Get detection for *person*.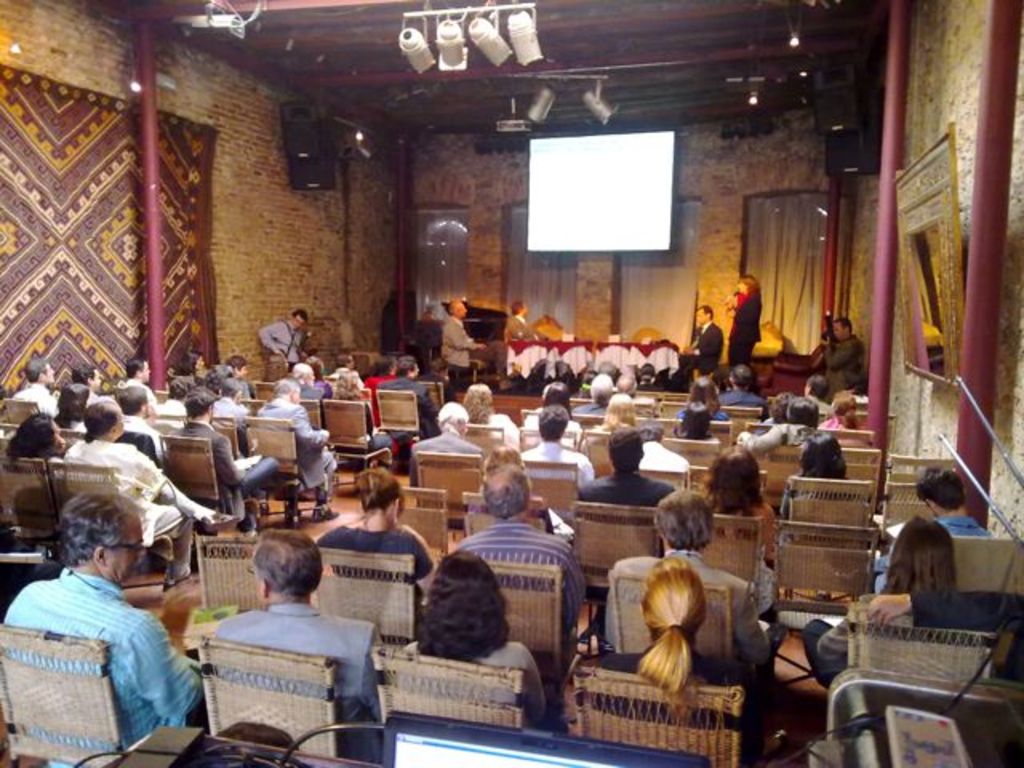
Detection: select_region(322, 472, 445, 629).
